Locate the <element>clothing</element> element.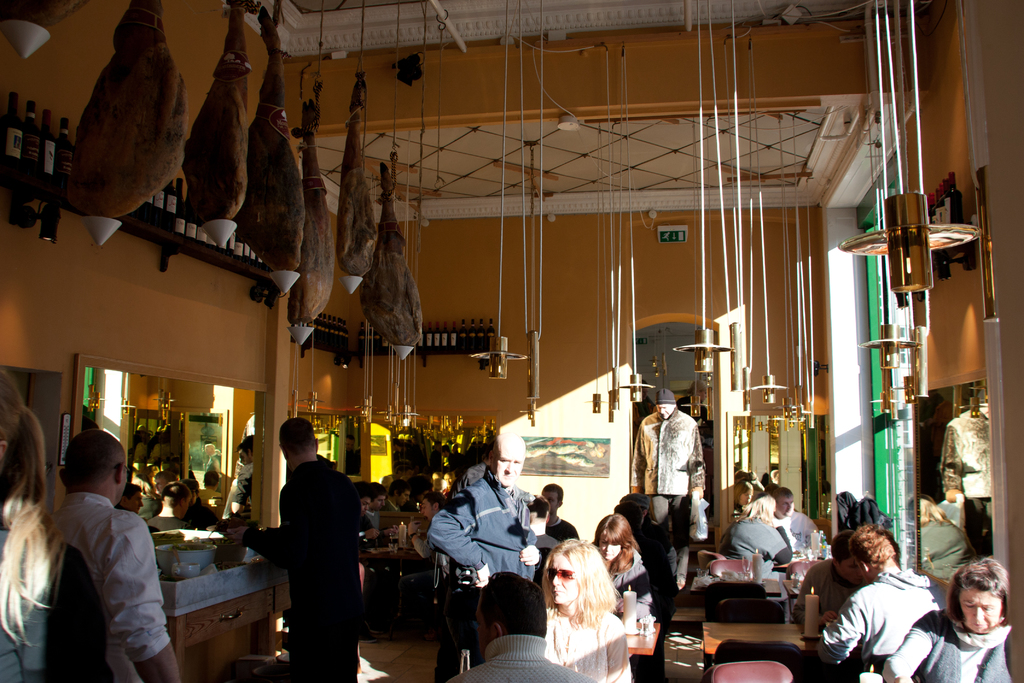
Element bbox: detection(59, 490, 170, 682).
